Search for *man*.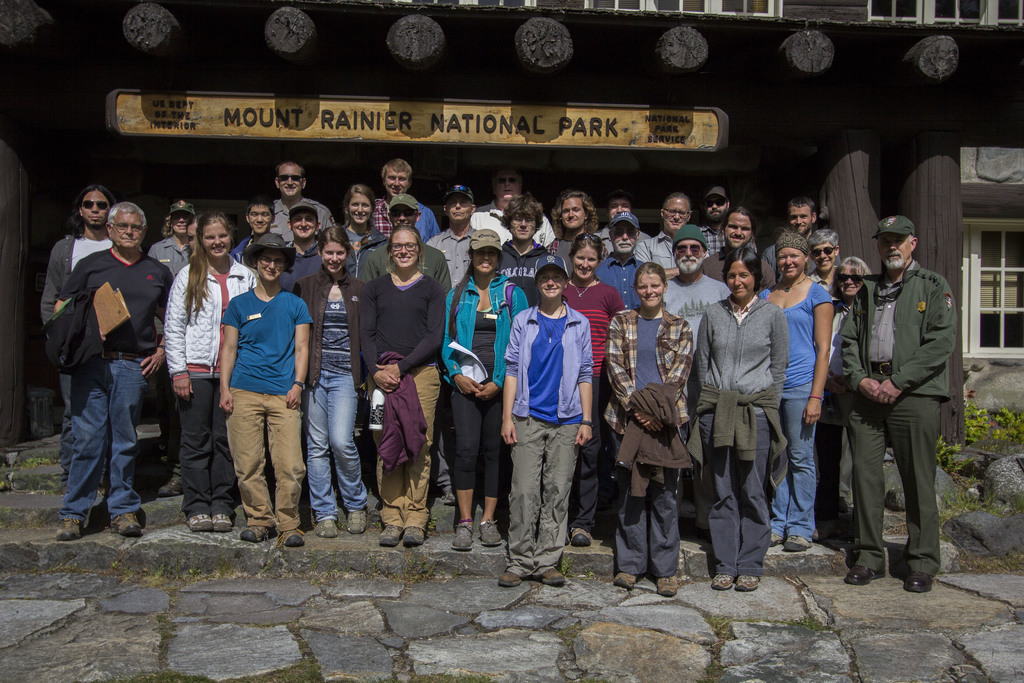
Found at bbox(585, 193, 645, 266).
